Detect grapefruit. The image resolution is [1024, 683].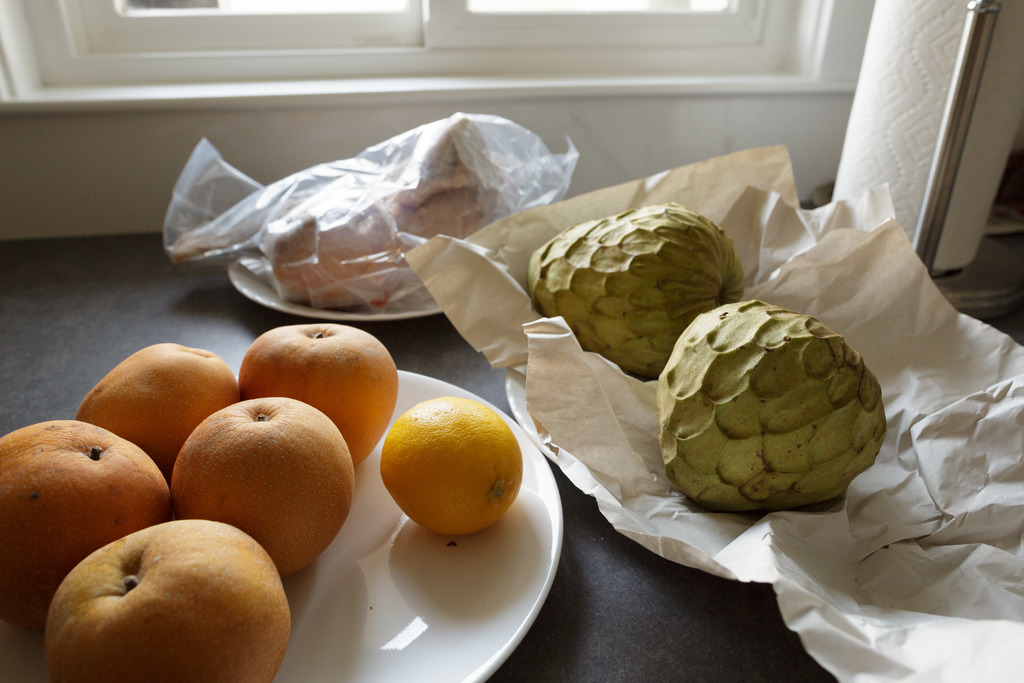
bbox=[375, 388, 538, 544].
